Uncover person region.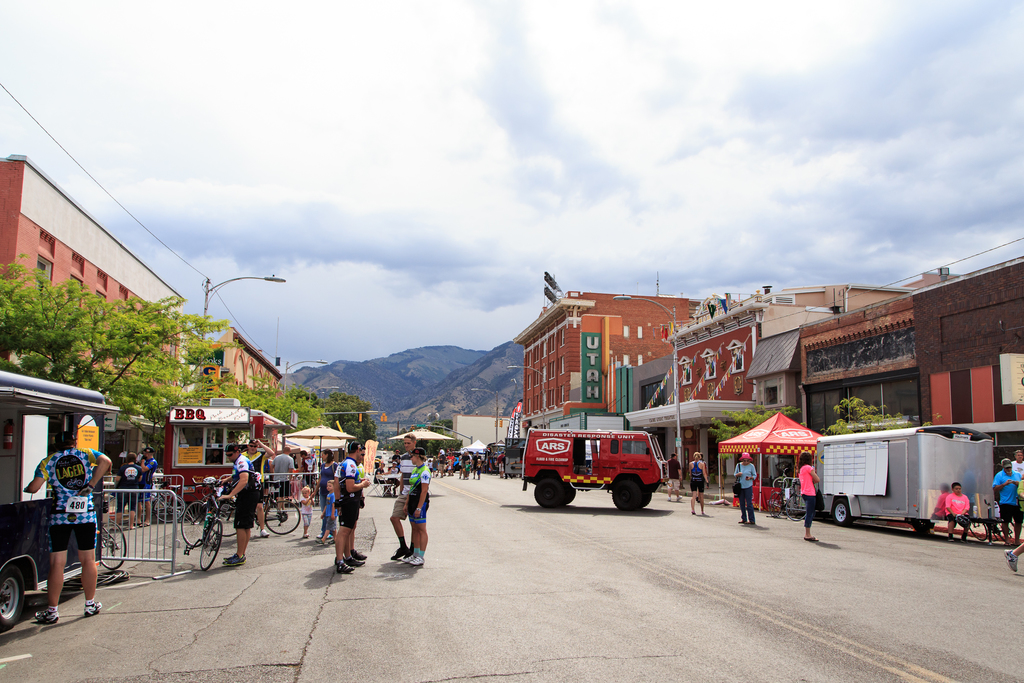
Uncovered: [left=1010, top=447, right=1023, bottom=527].
